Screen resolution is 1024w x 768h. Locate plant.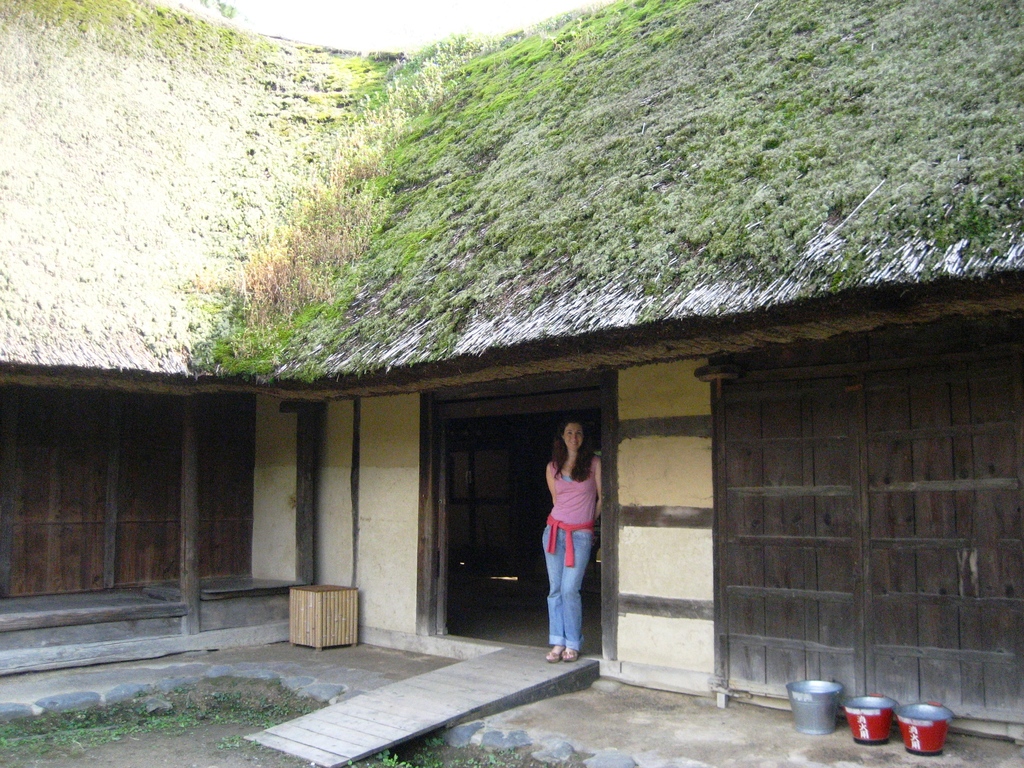
box=[414, 733, 444, 767].
